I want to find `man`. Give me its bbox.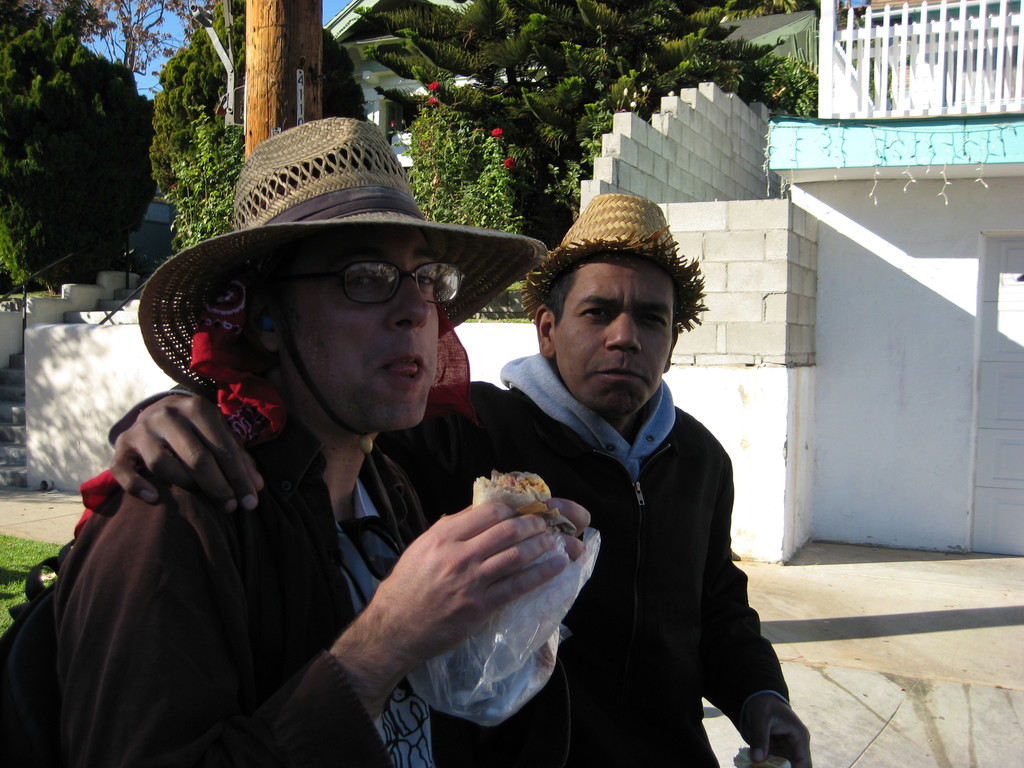
(1,114,592,767).
